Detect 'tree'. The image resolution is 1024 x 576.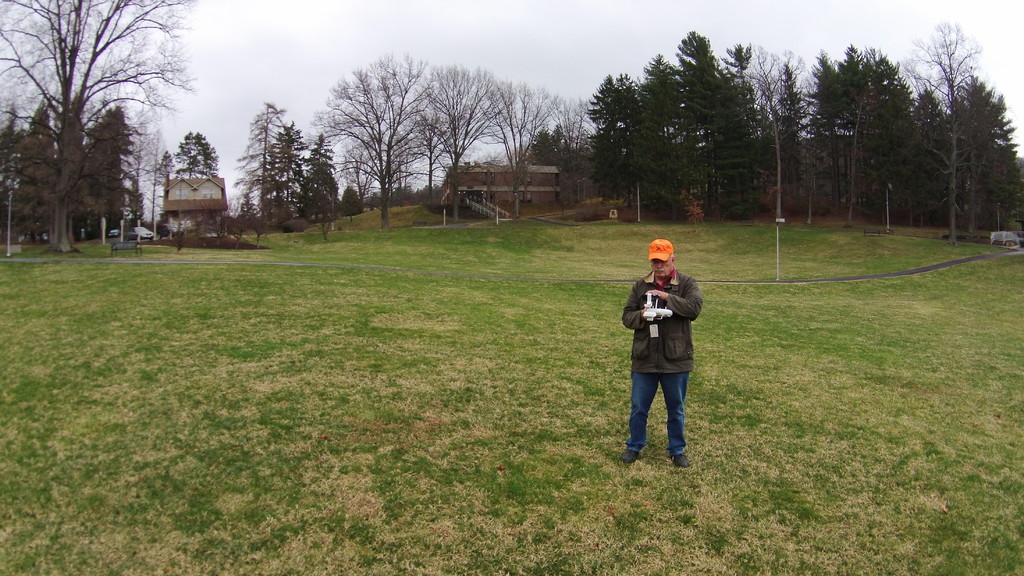
129,125,148,220.
